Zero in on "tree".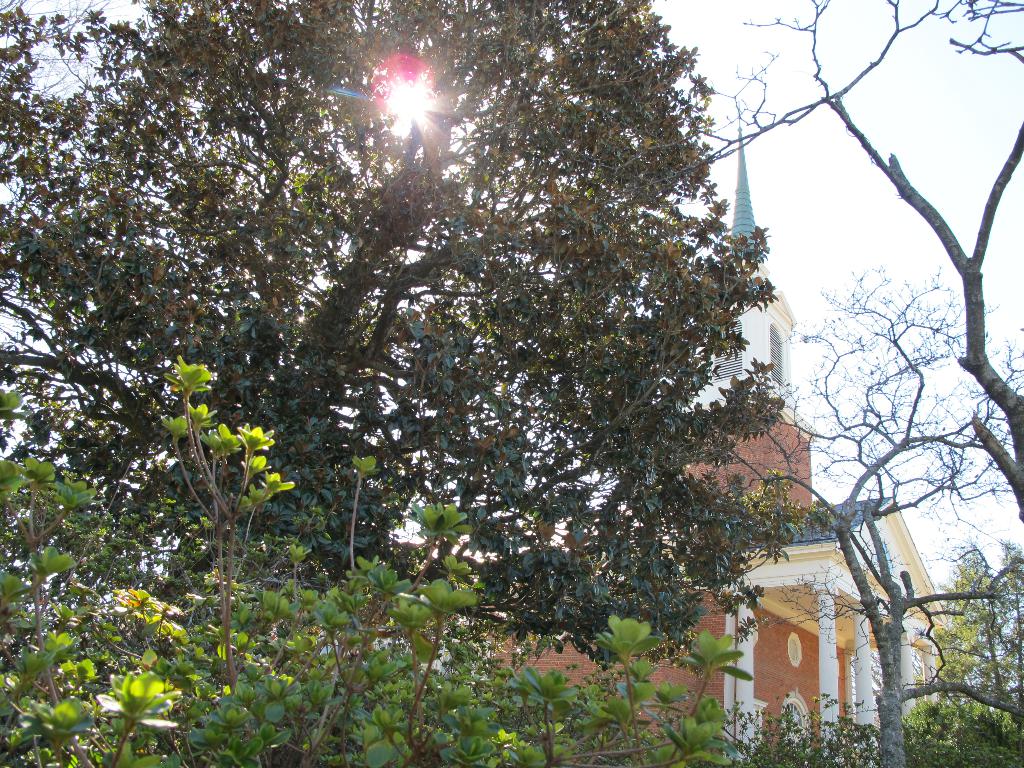
Zeroed in: (0, 352, 762, 767).
